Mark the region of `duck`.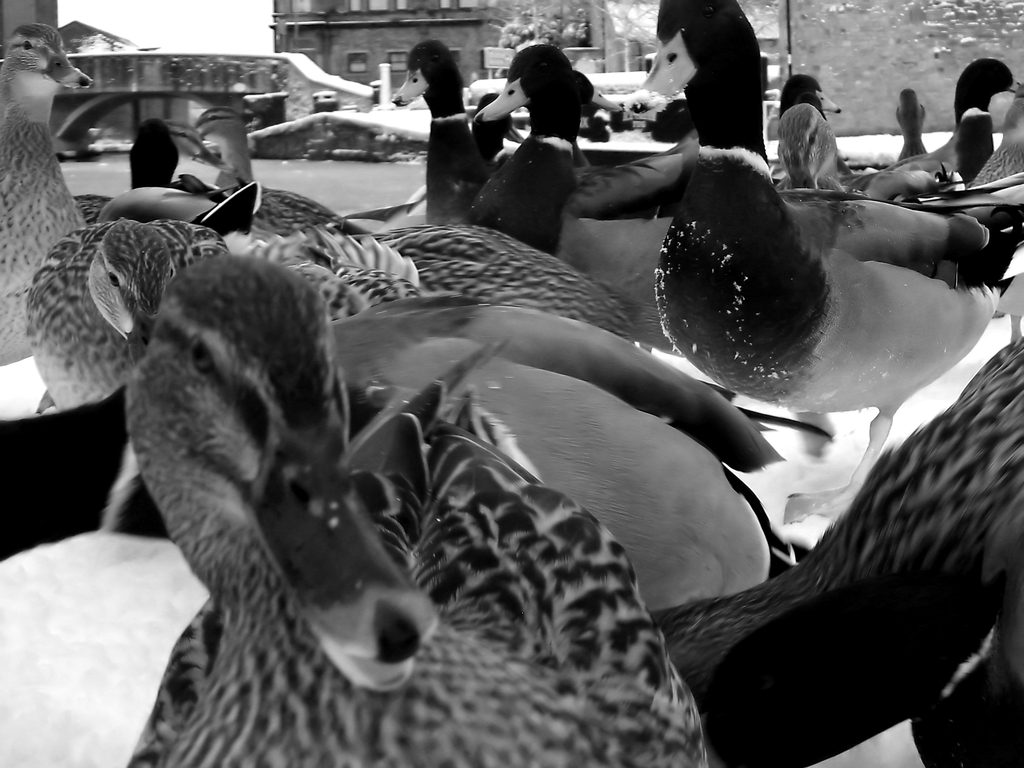
Region: bbox(1, 24, 107, 365).
